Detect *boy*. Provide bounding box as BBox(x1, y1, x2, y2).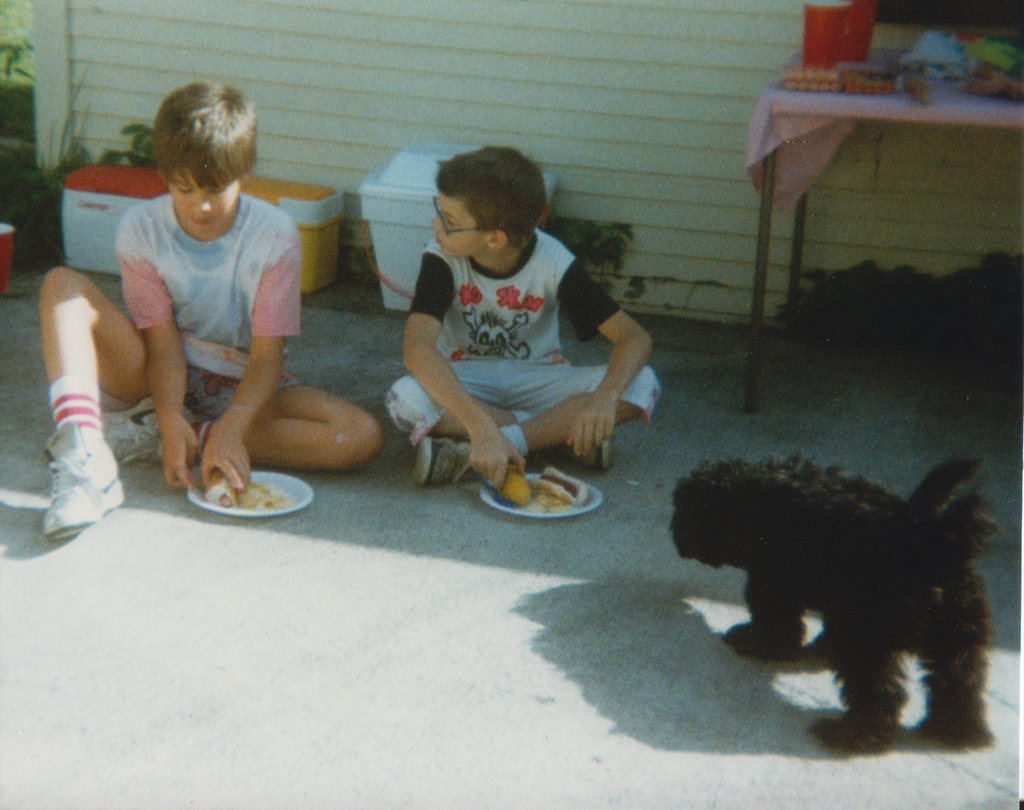
BBox(36, 78, 382, 545).
